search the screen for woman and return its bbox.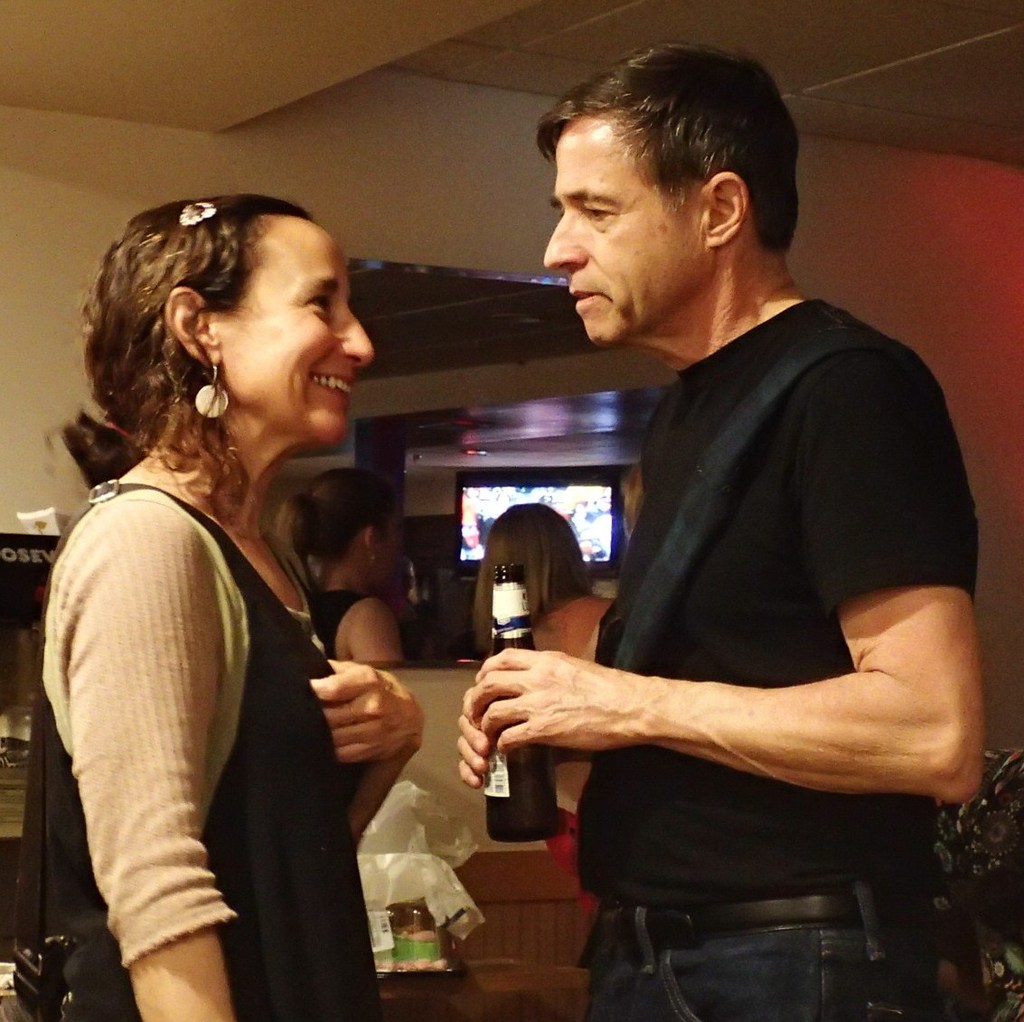
Found: x1=29, y1=164, x2=426, y2=1008.
